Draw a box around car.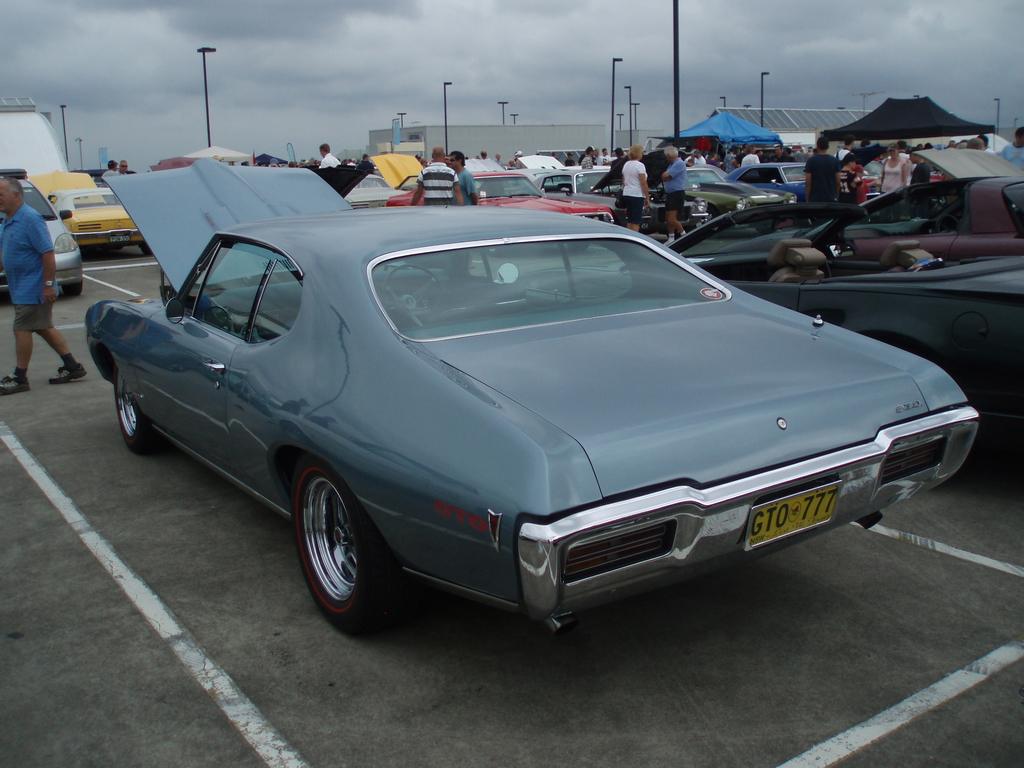
box=[512, 192, 1023, 482].
